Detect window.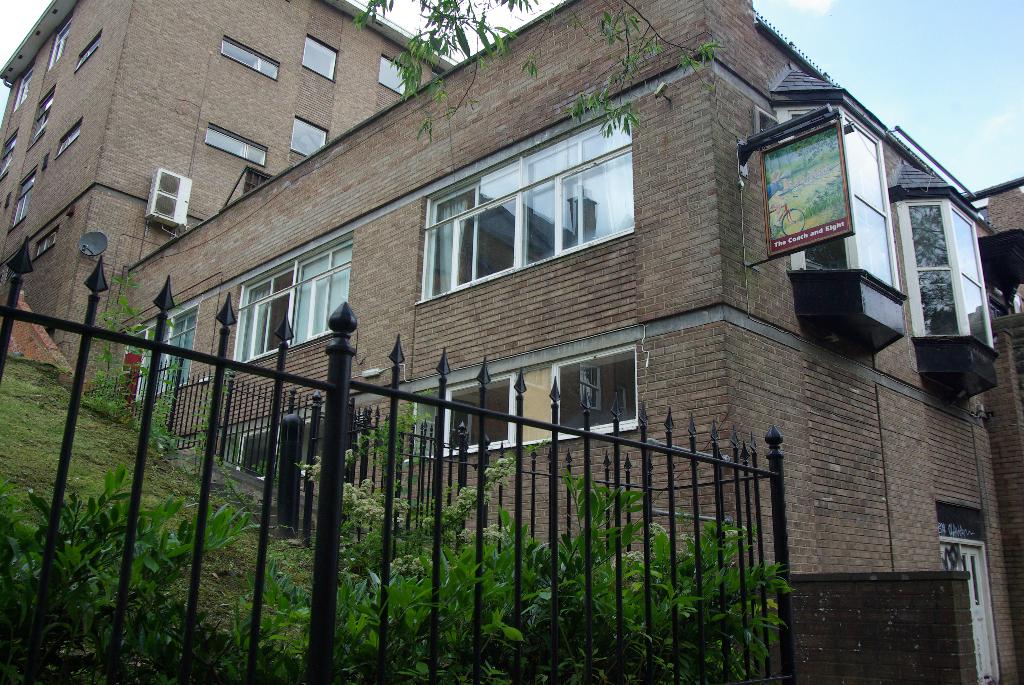
Detected at select_region(298, 30, 340, 92).
